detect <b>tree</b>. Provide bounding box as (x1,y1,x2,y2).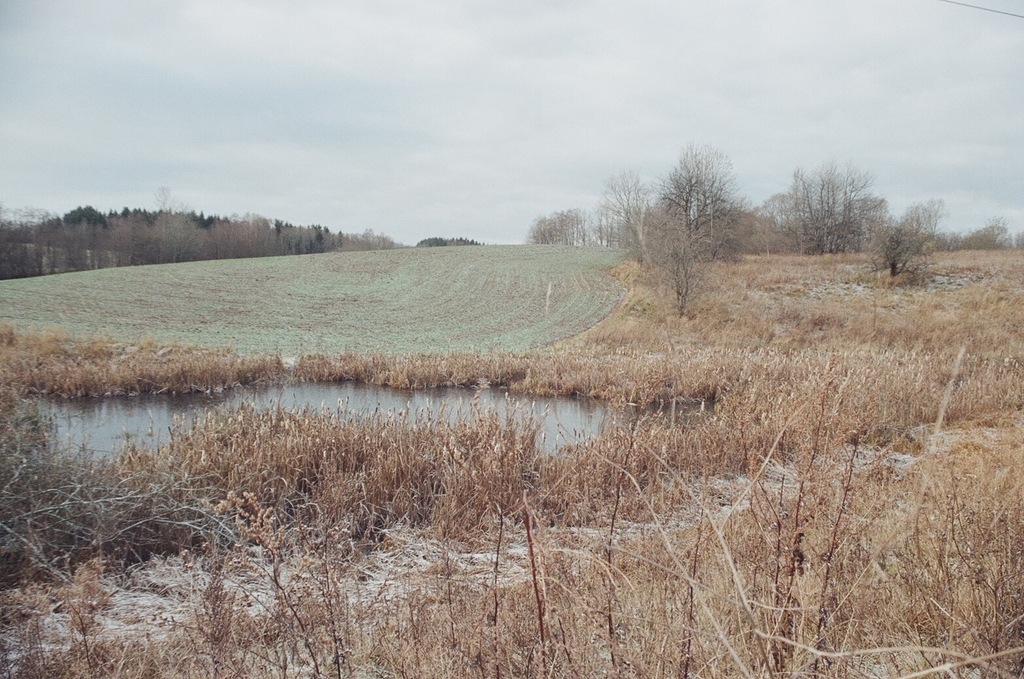
(587,138,766,283).
